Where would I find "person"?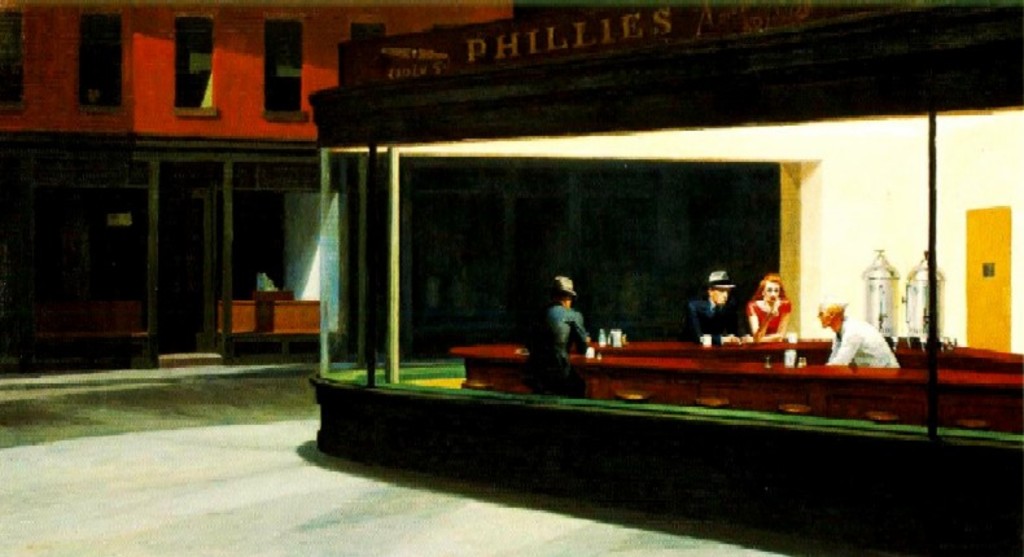
At 539:275:587:394.
